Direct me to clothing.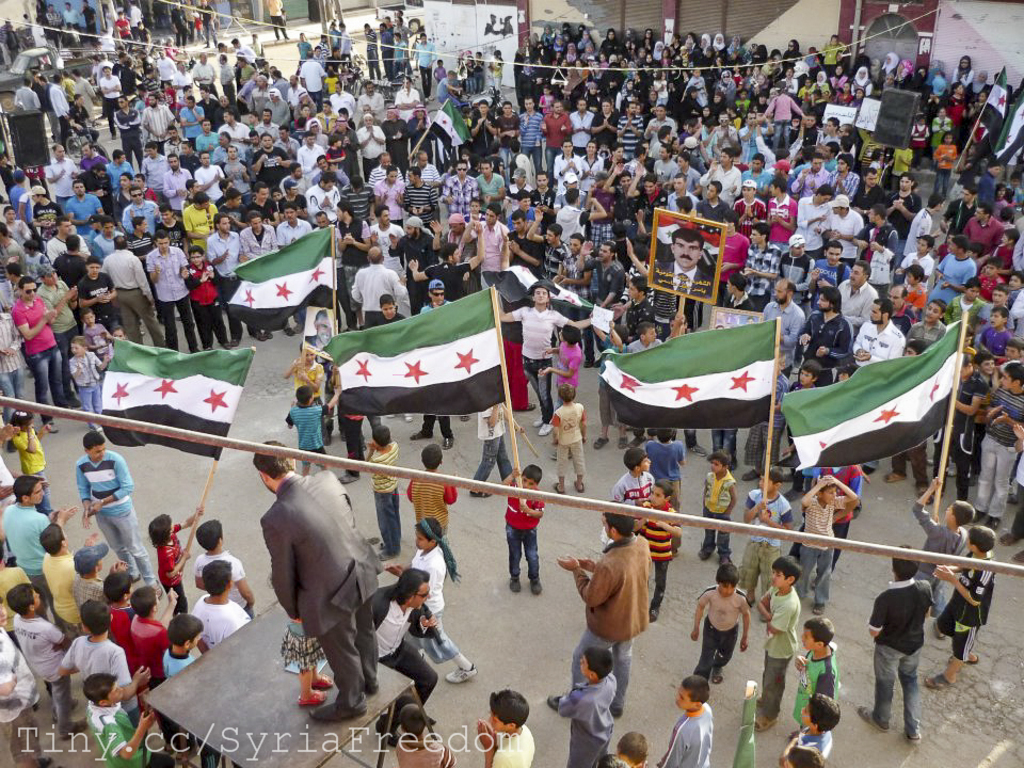
Direction: locate(827, 178, 861, 196).
